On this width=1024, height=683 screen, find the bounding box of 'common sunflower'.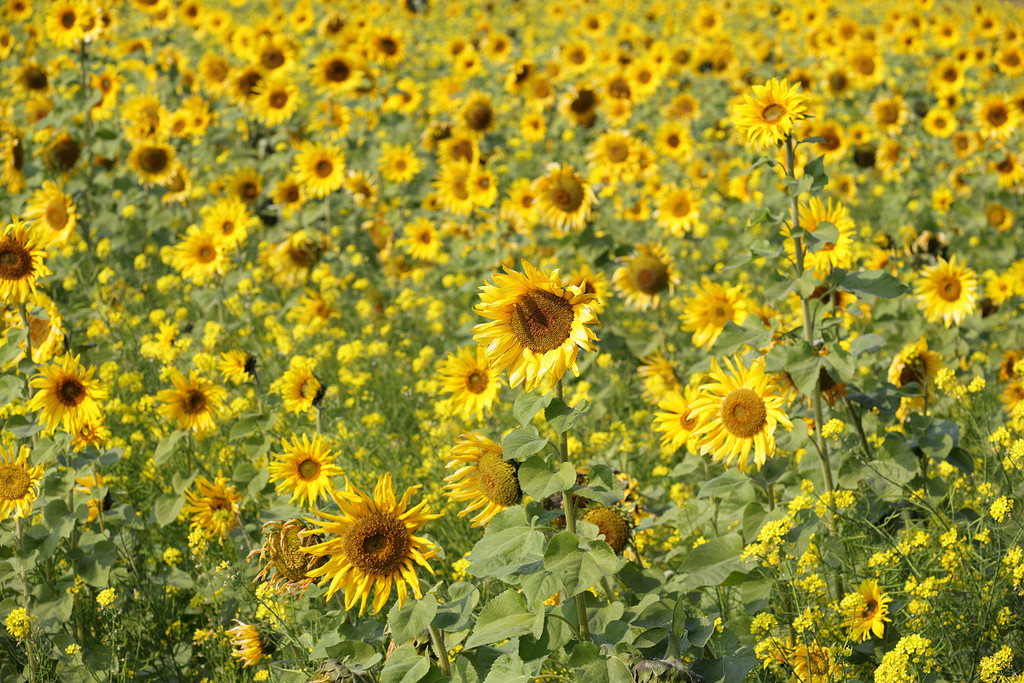
Bounding box: [left=301, top=151, right=343, bottom=193].
